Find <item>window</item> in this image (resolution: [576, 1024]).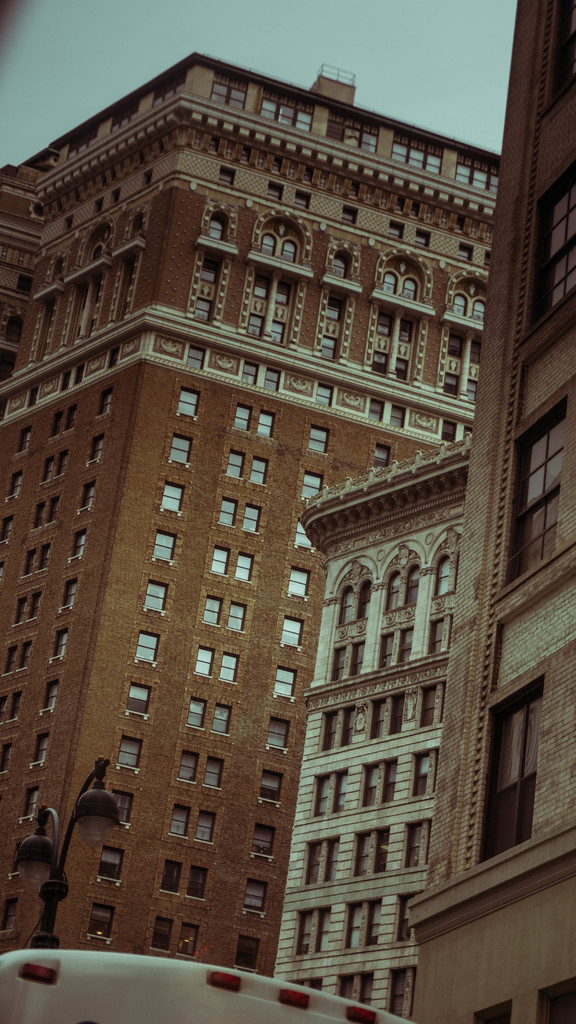
region(301, 833, 338, 884).
